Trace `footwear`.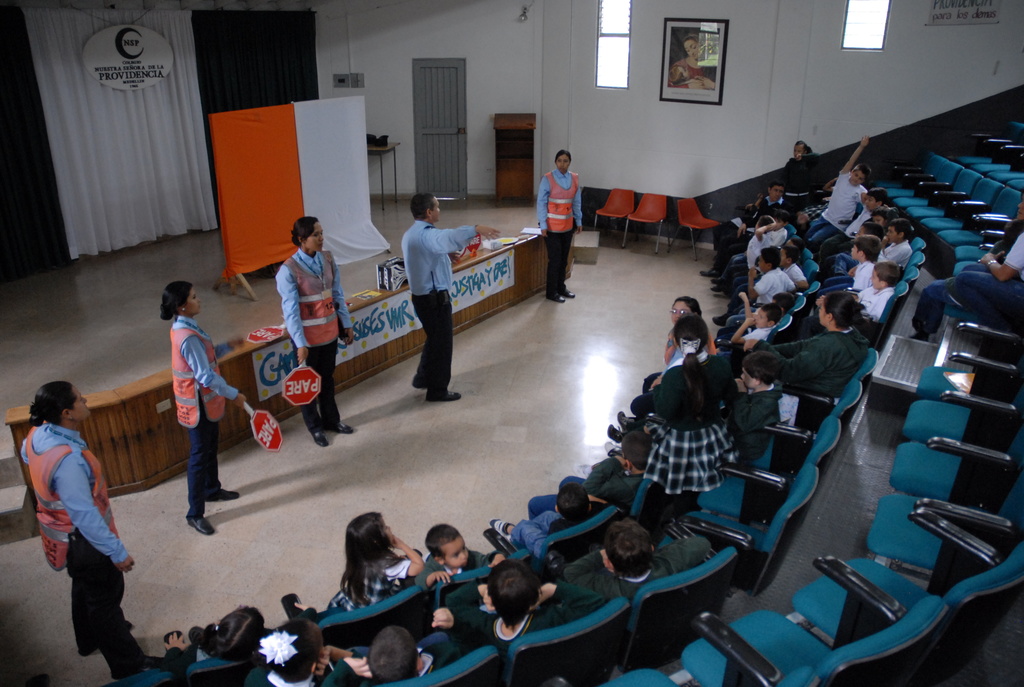
Traced to {"x1": 710, "y1": 283, "x2": 727, "y2": 291}.
